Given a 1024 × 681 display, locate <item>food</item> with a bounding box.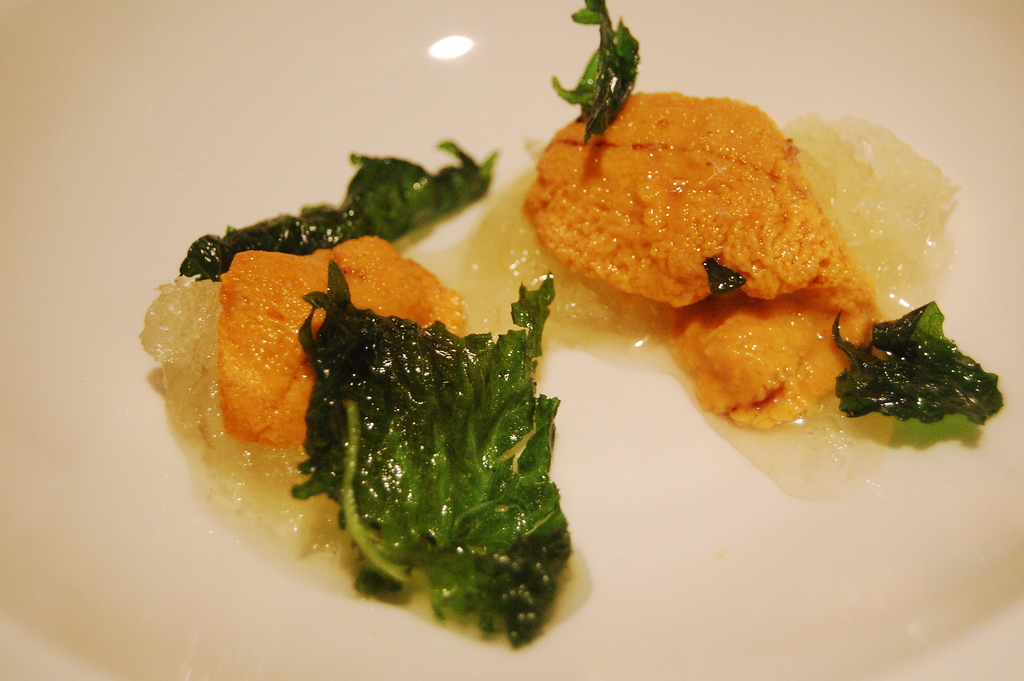
Located: [178,139,500,281].
